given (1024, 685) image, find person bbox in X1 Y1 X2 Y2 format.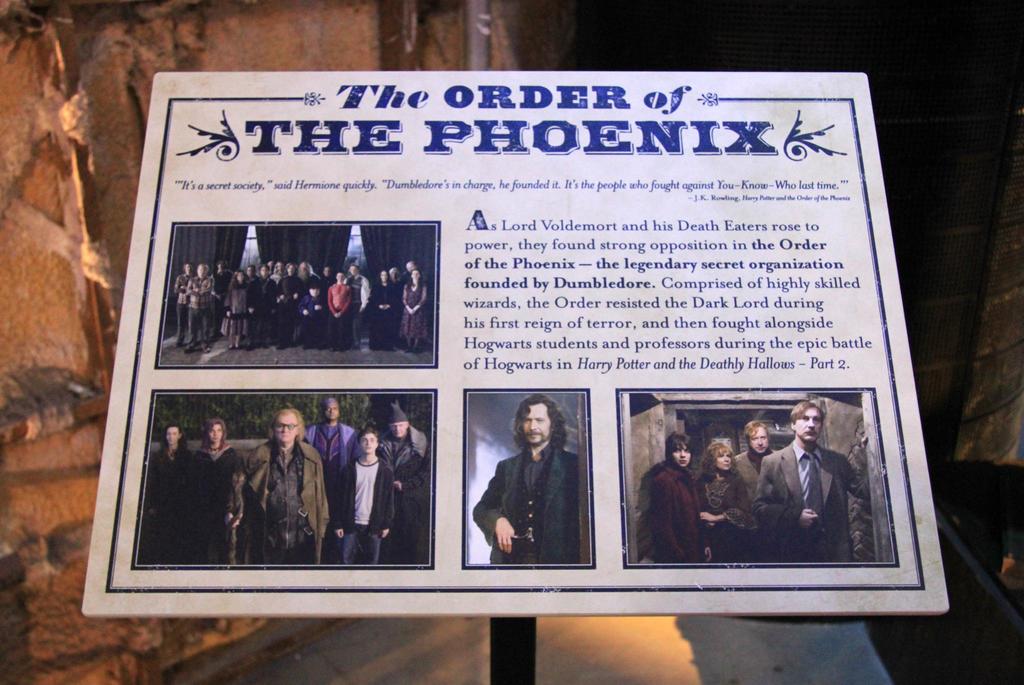
346 262 369 342.
